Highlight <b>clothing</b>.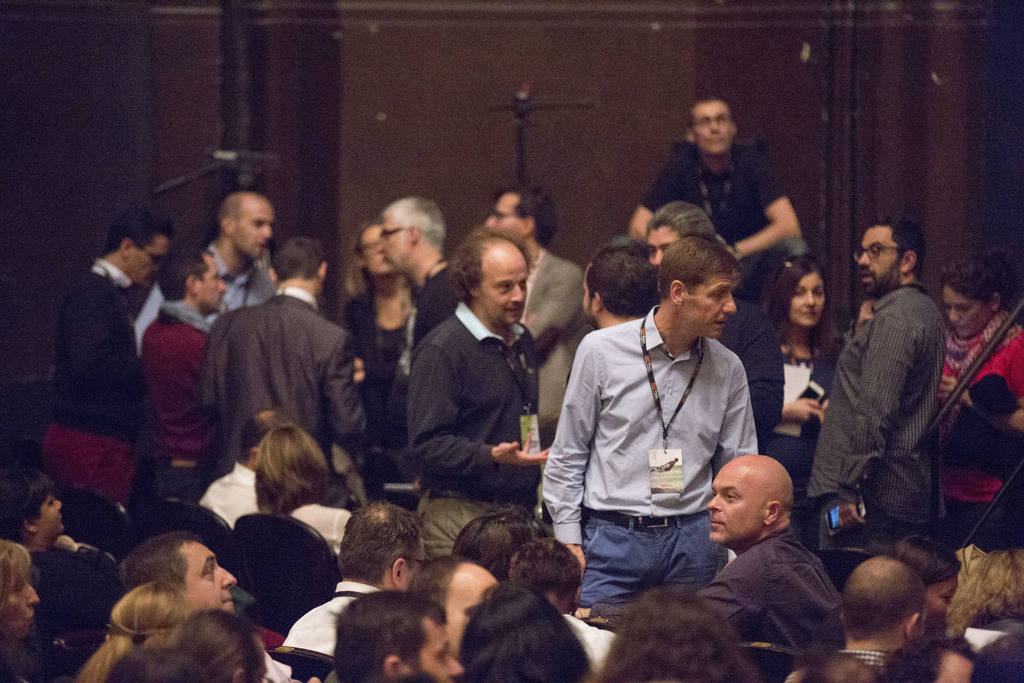
Highlighted region: region(561, 612, 619, 678).
